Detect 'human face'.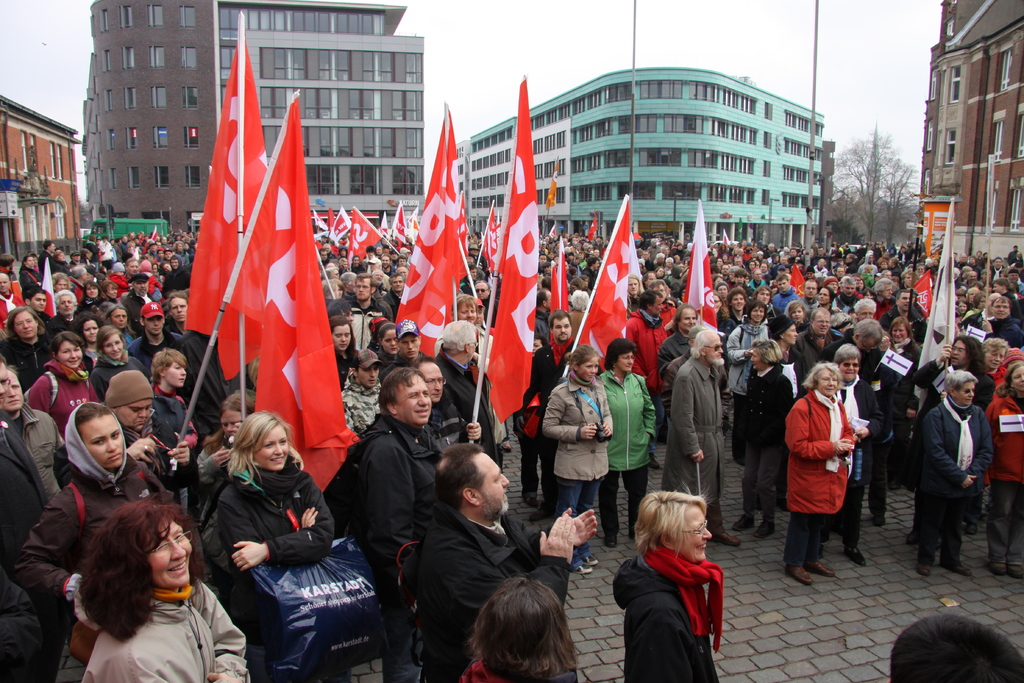
Detected at 4/370/22/409.
